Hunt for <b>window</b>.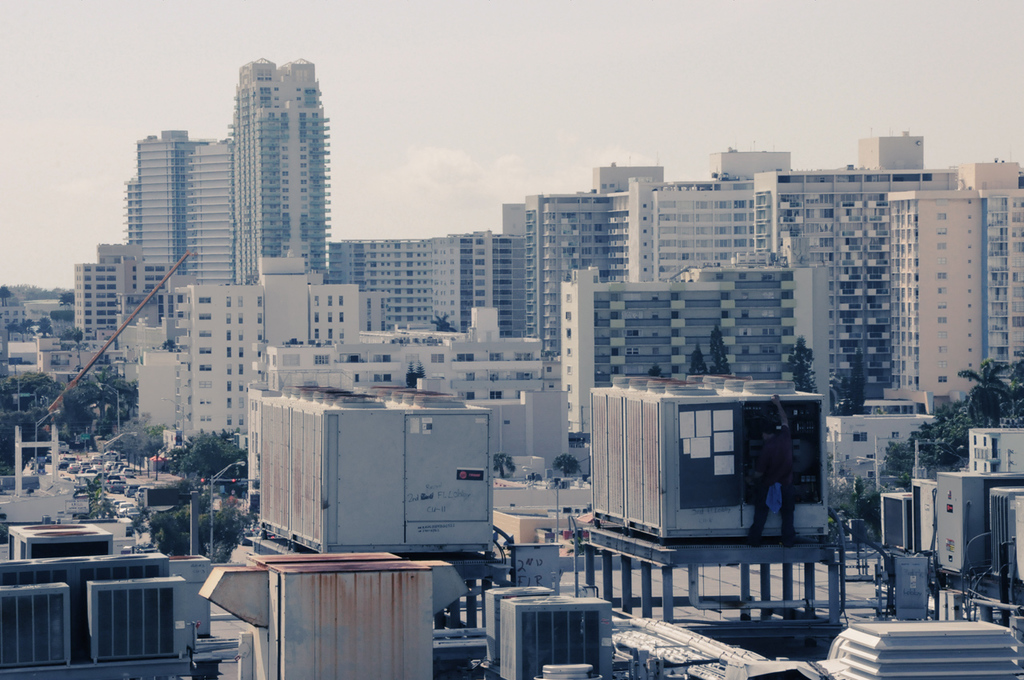
Hunted down at (488,349,502,363).
